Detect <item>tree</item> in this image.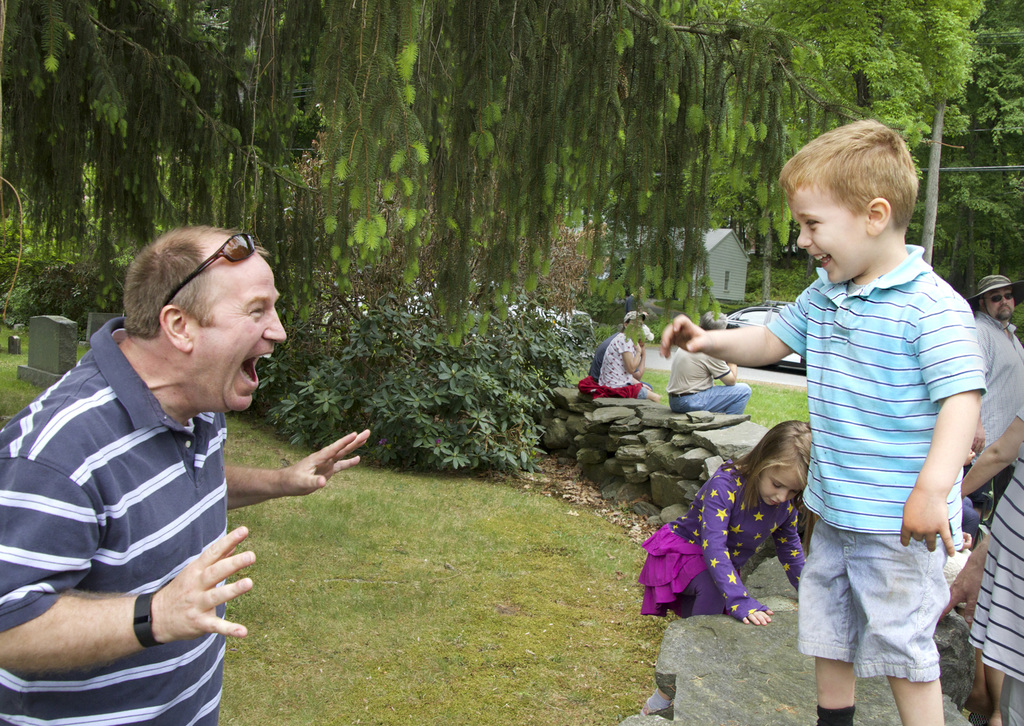
Detection: bbox=(684, 0, 1004, 211).
